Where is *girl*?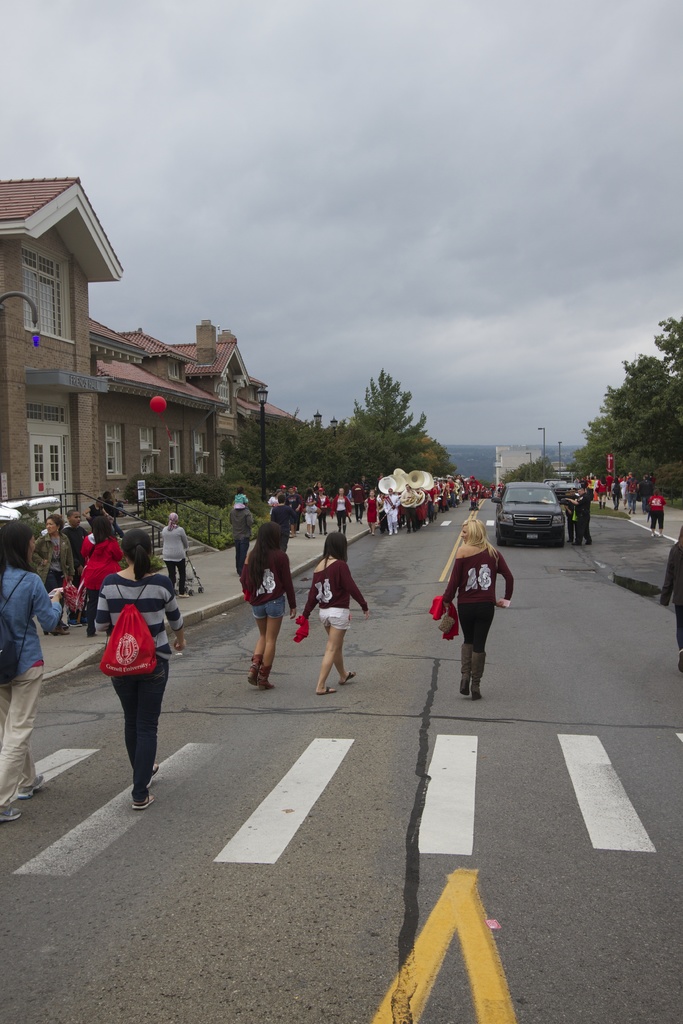
[x1=293, y1=528, x2=368, y2=698].
